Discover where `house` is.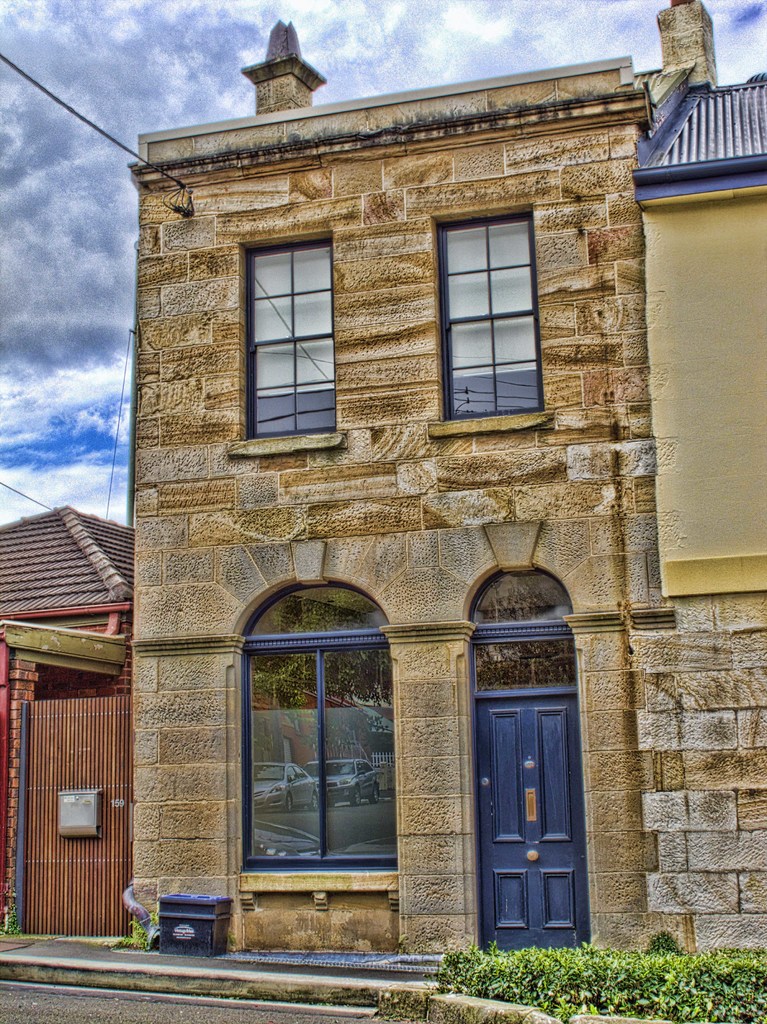
Discovered at rect(120, 15, 766, 942).
